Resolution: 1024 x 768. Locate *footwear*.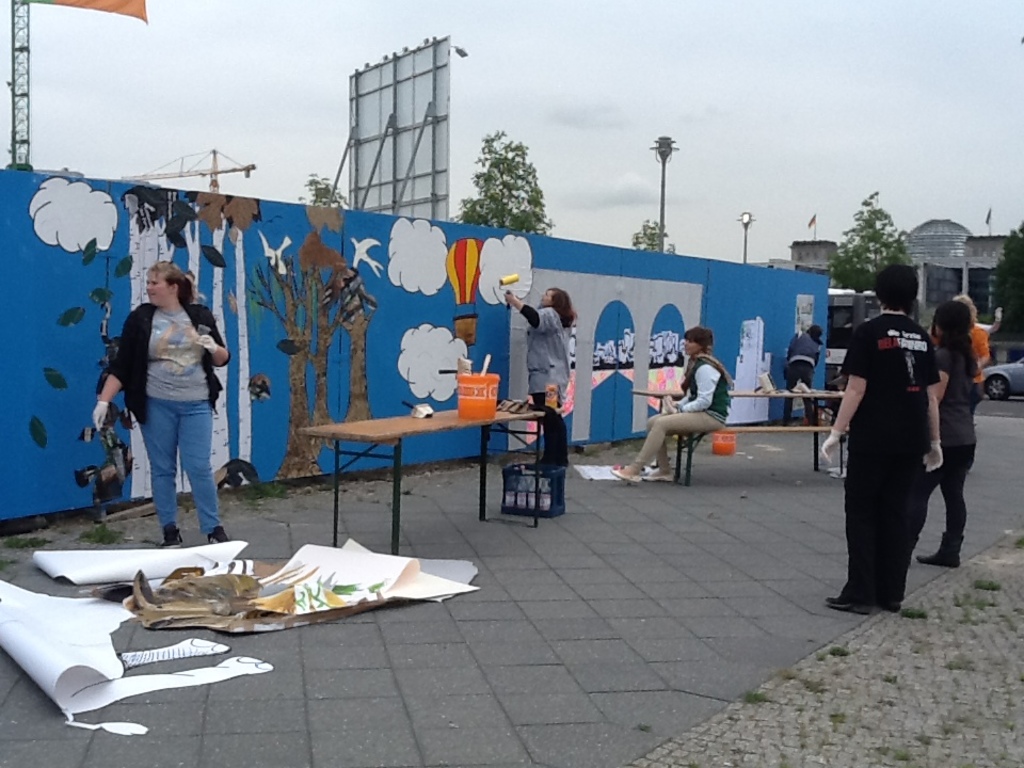
bbox=(161, 524, 185, 548).
